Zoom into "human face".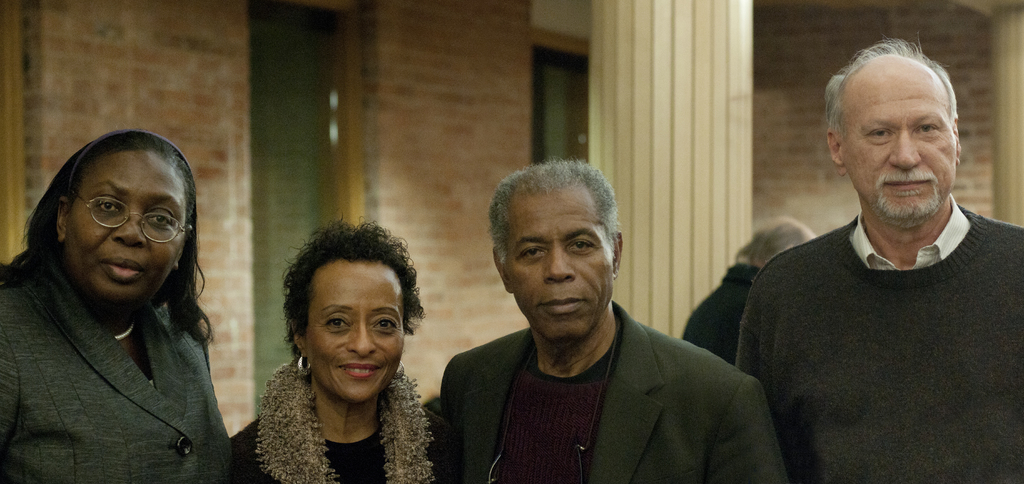
Zoom target: BBox(296, 251, 403, 408).
